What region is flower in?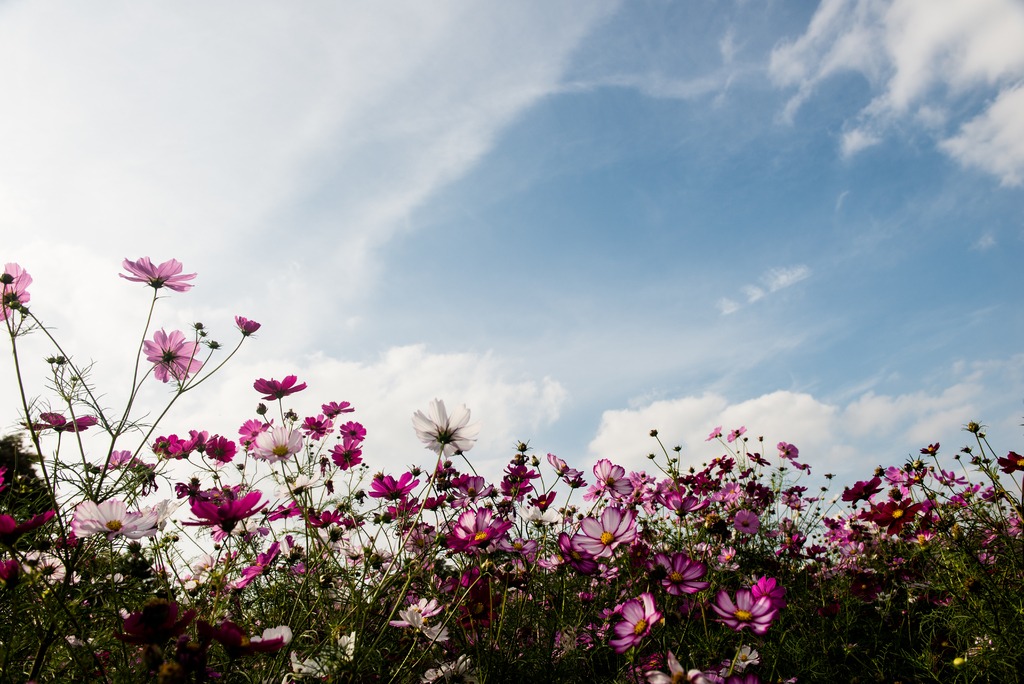
918:439:941:453.
